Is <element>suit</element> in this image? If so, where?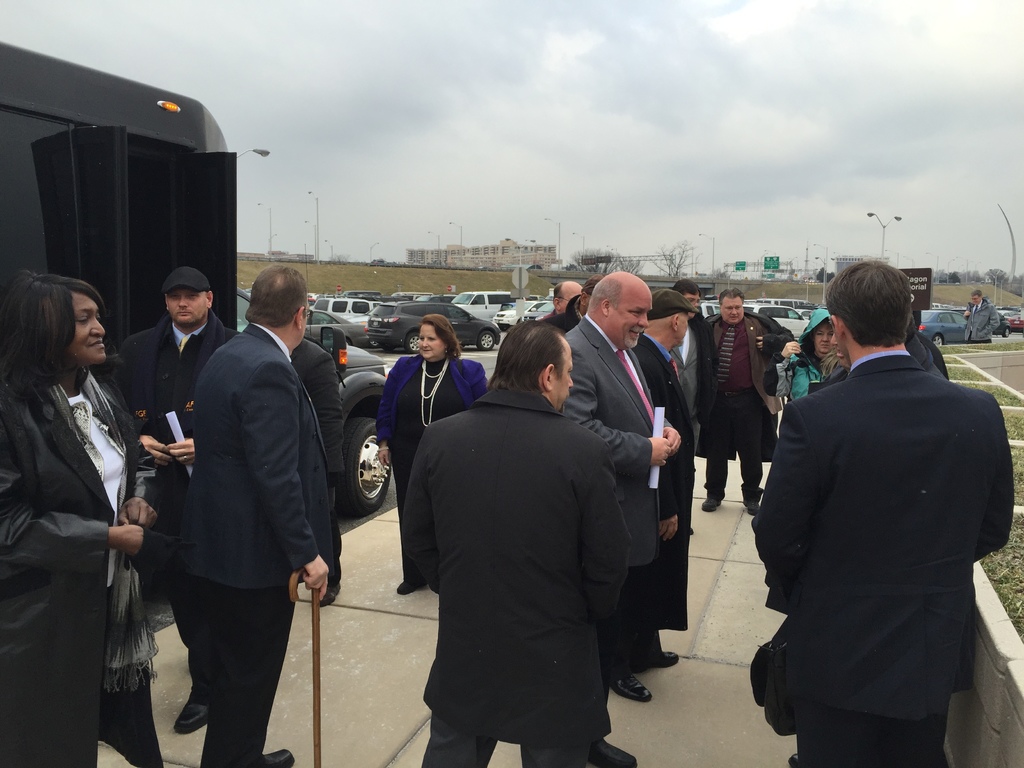
Yes, at region(285, 338, 336, 470).
